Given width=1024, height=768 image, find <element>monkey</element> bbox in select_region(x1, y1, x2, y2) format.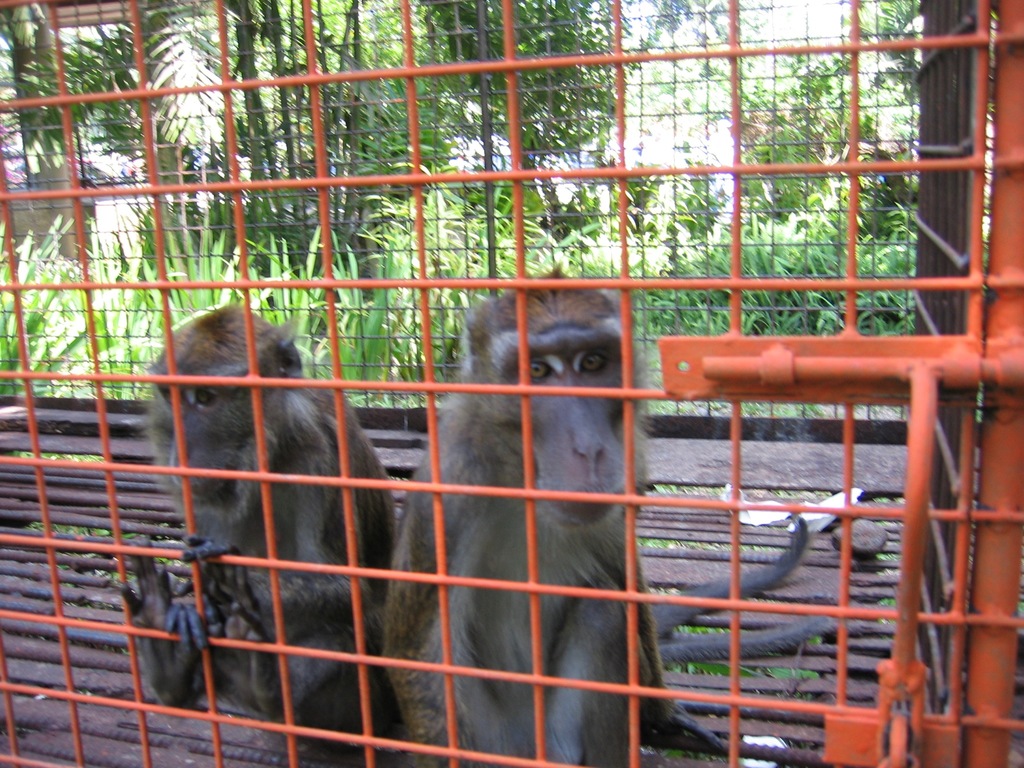
select_region(122, 306, 824, 767).
